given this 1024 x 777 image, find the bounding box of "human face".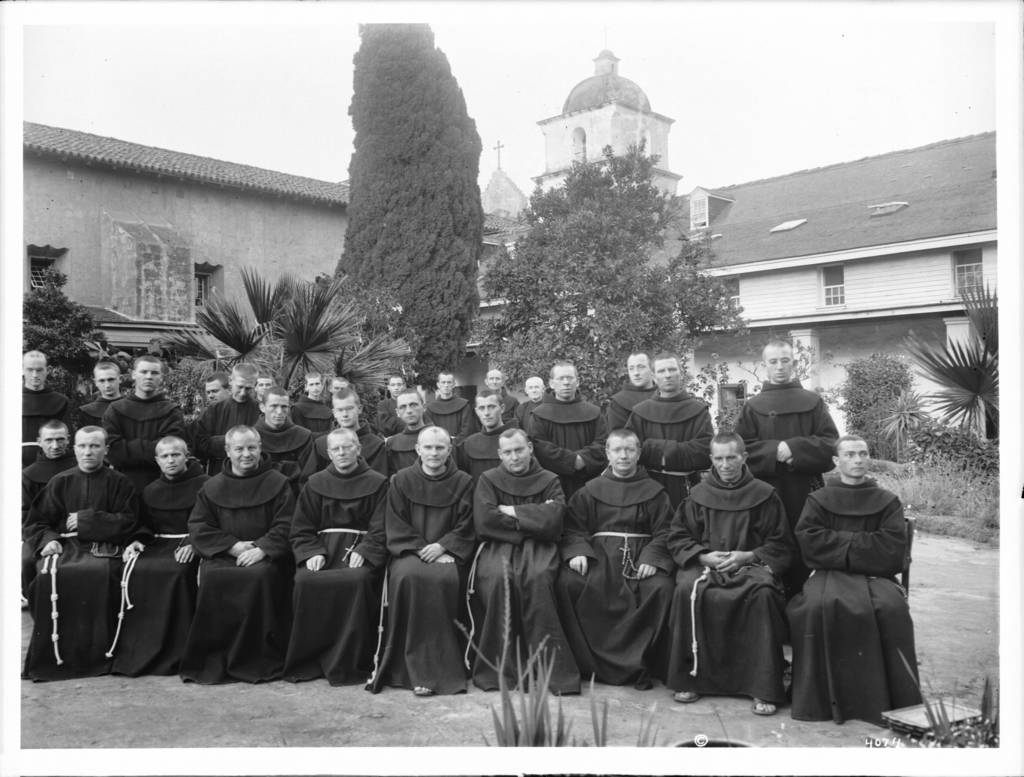
<region>525, 379, 541, 397</region>.
